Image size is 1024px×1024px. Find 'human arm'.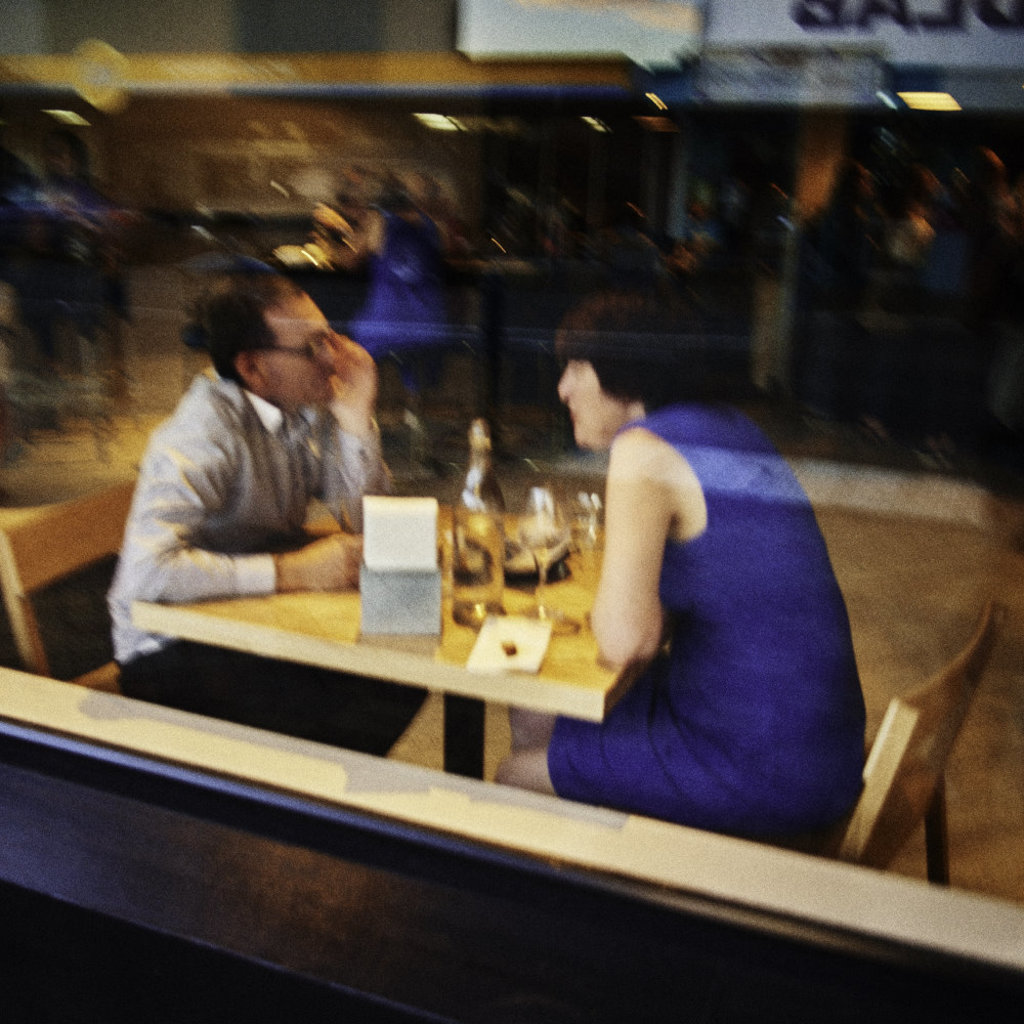
bbox=[115, 409, 381, 592].
